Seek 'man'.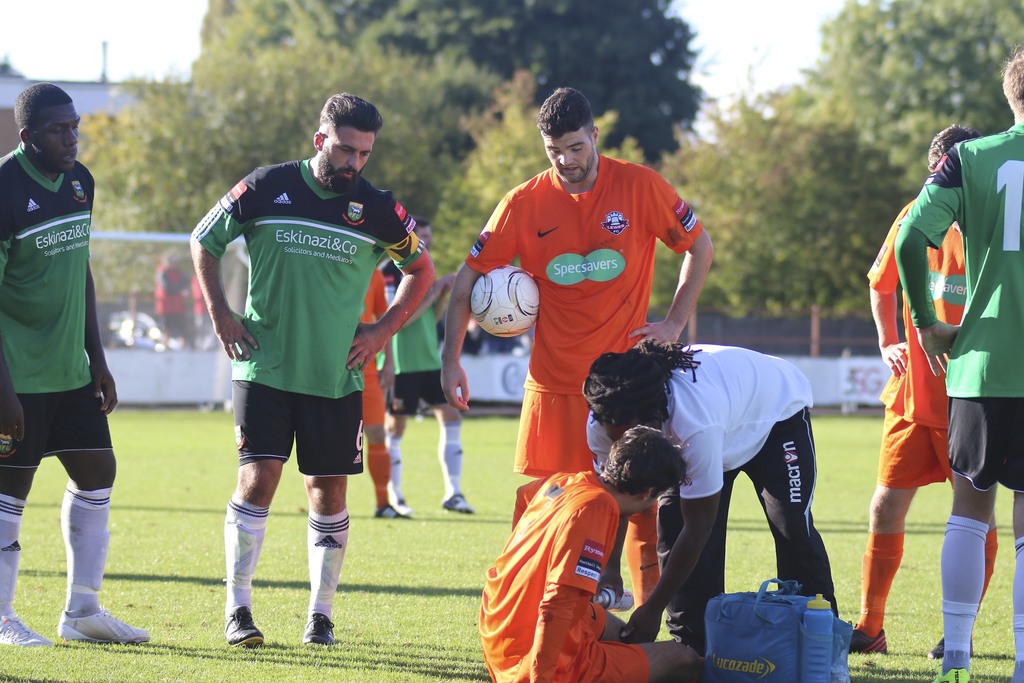
select_region(0, 78, 152, 648).
